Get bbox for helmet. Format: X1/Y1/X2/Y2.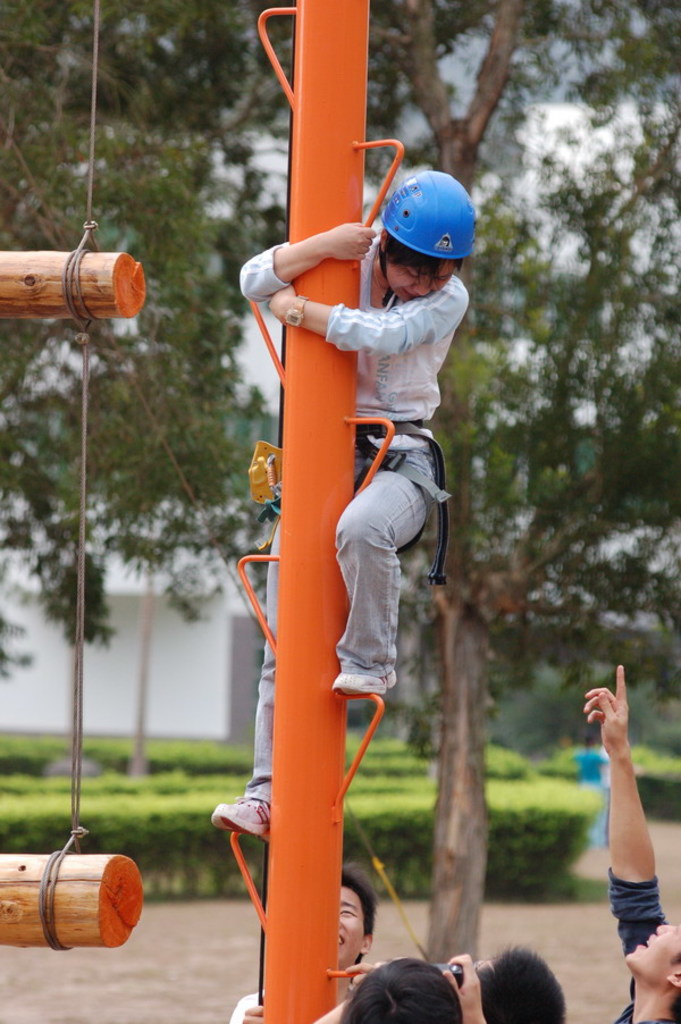
375/157/465/293.
